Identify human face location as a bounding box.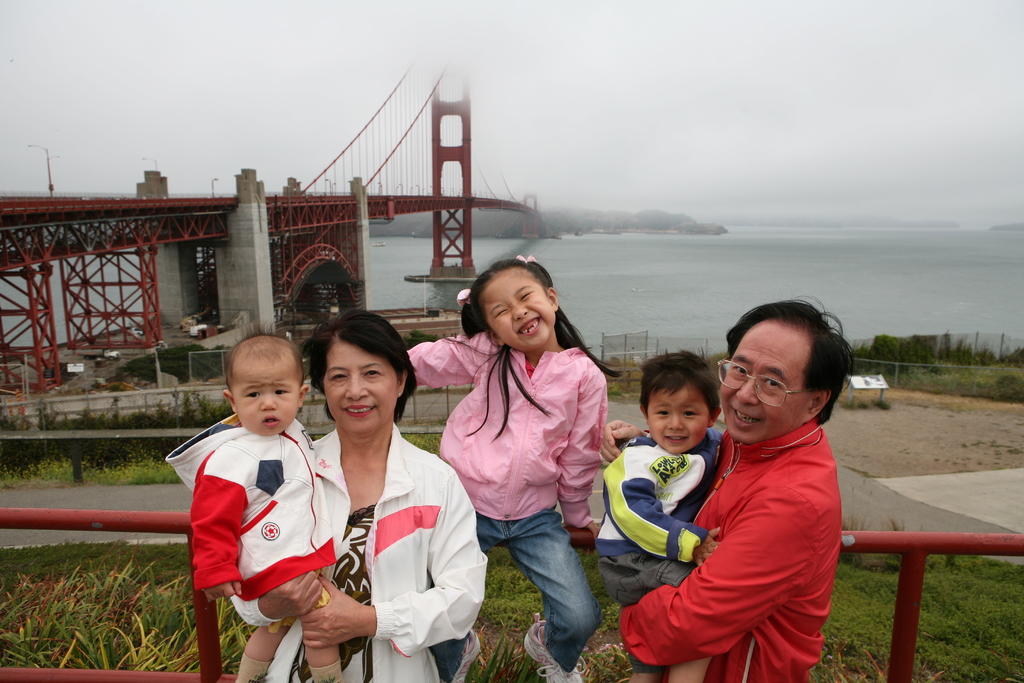
region(480, 267, 560, 354).
